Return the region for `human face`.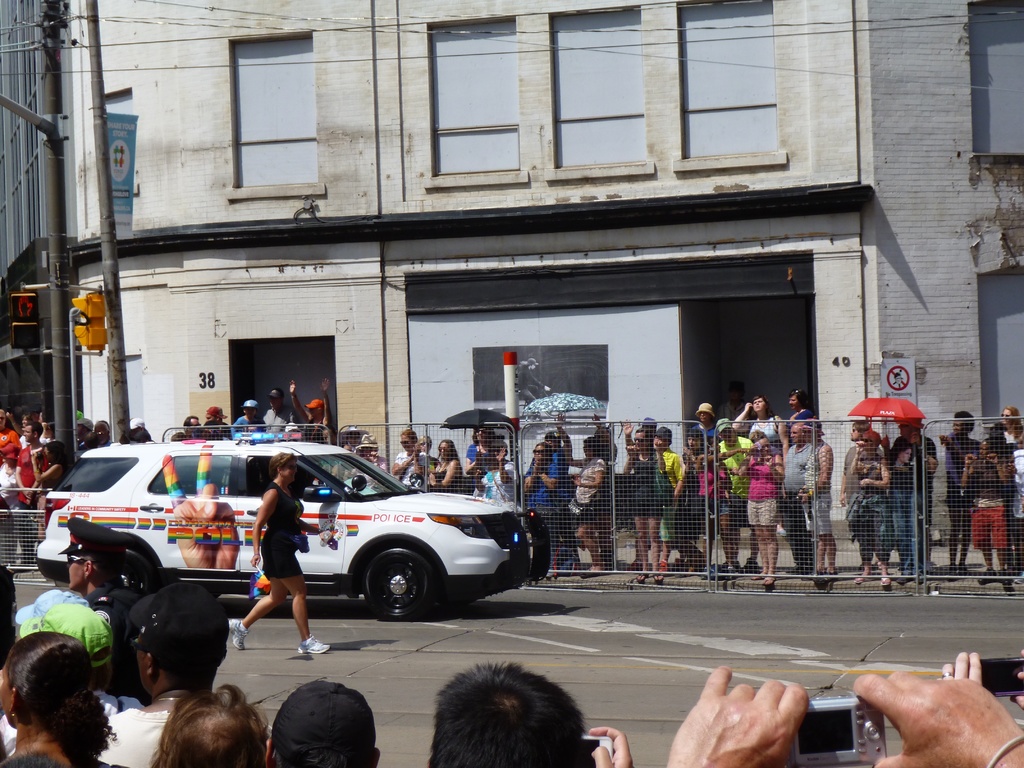
(439,444,450,457).
